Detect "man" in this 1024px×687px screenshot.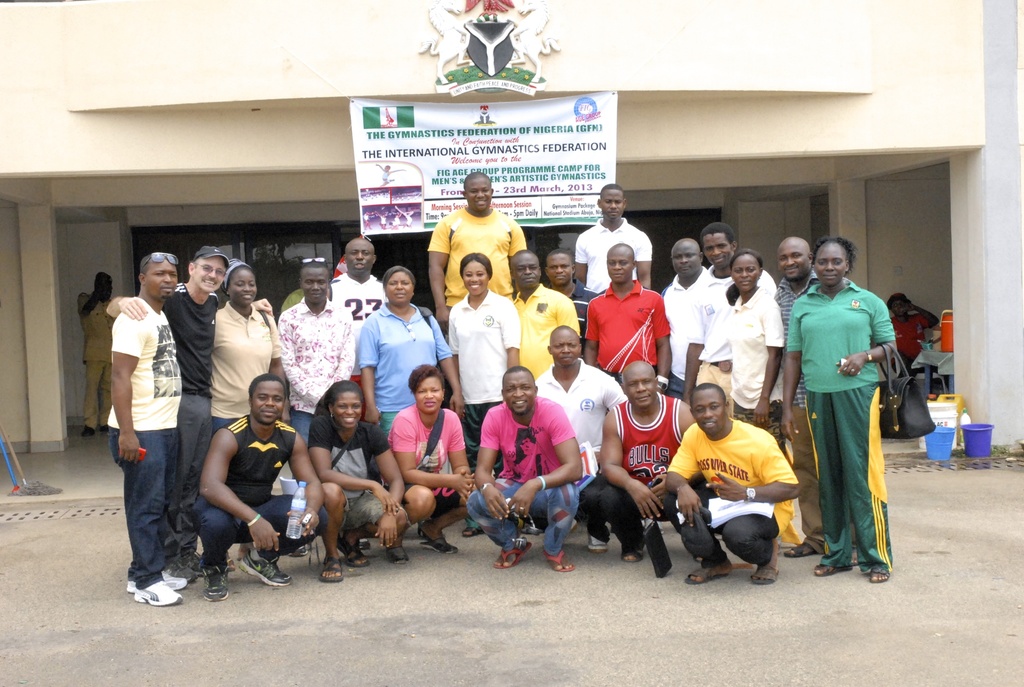
Detection: 325, 237, 390, 423.
